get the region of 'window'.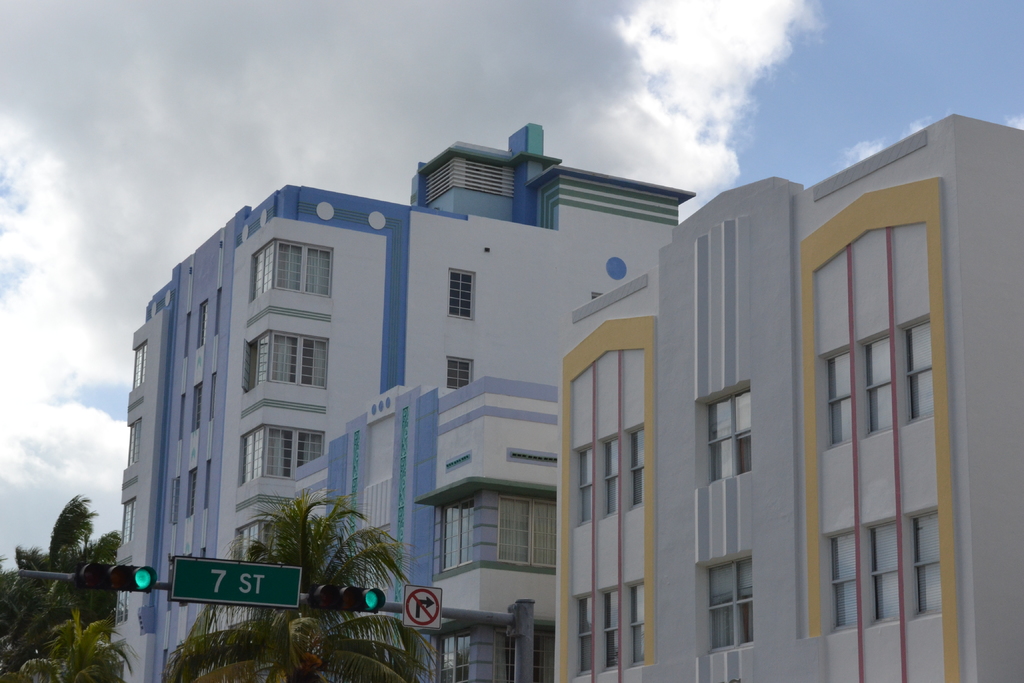
crop(858, 520, 894, 625).
